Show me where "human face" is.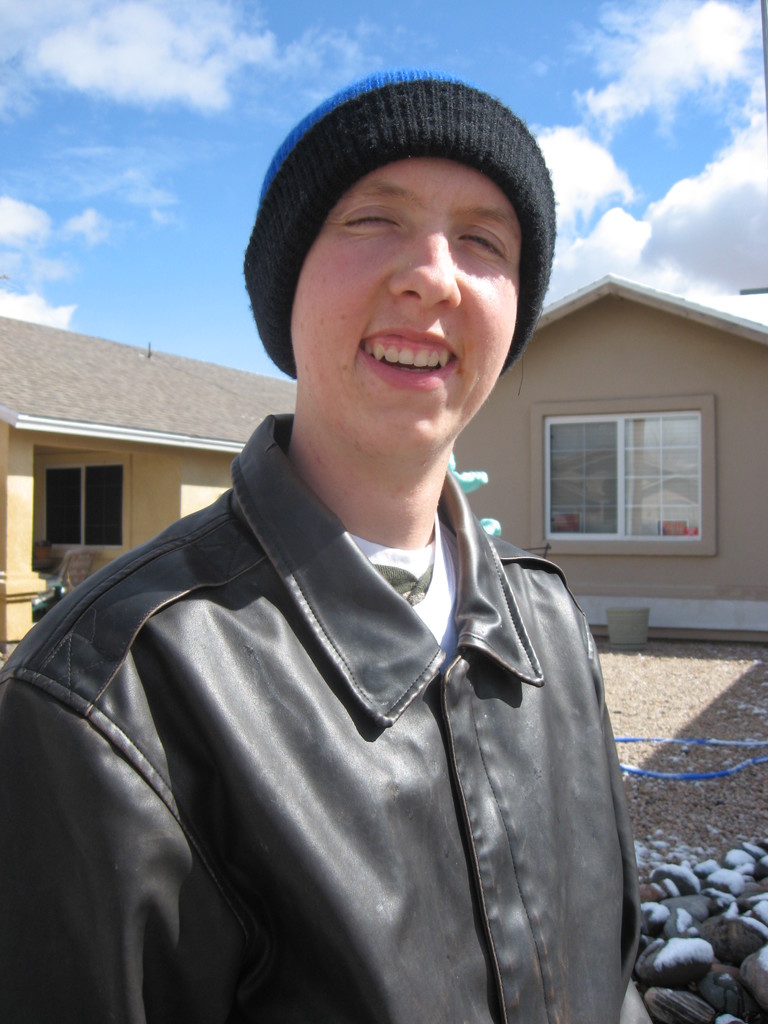
"human face" is at 286,154,527,468.
